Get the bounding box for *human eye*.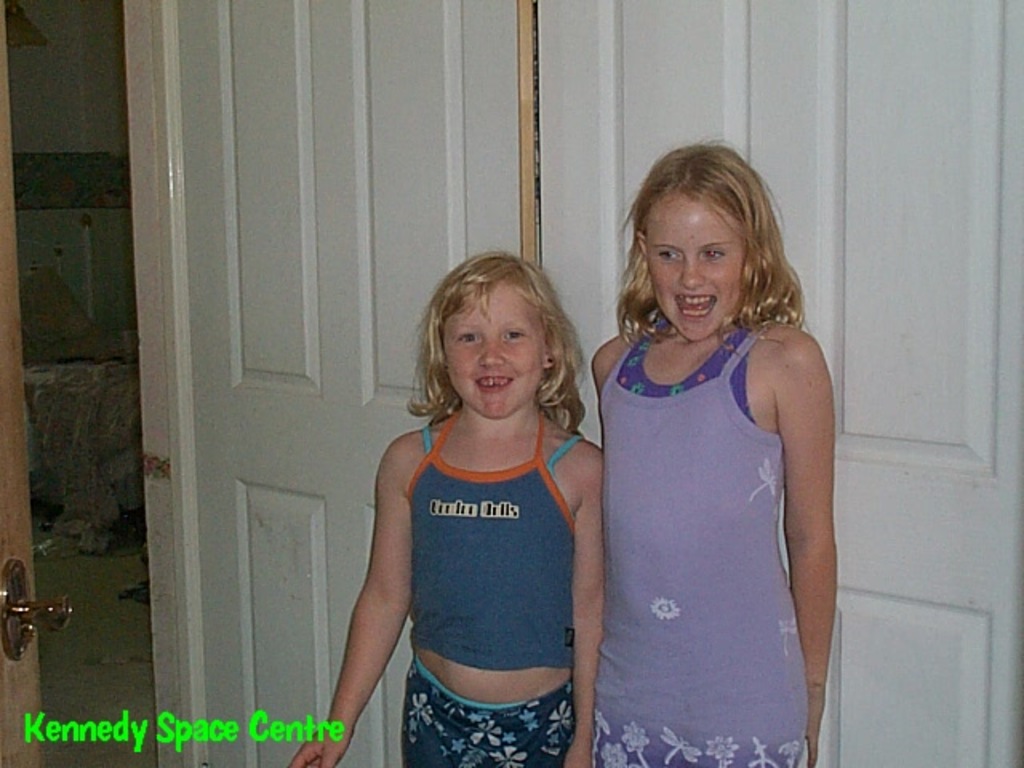
bbox(451, 333, 485, 350).
